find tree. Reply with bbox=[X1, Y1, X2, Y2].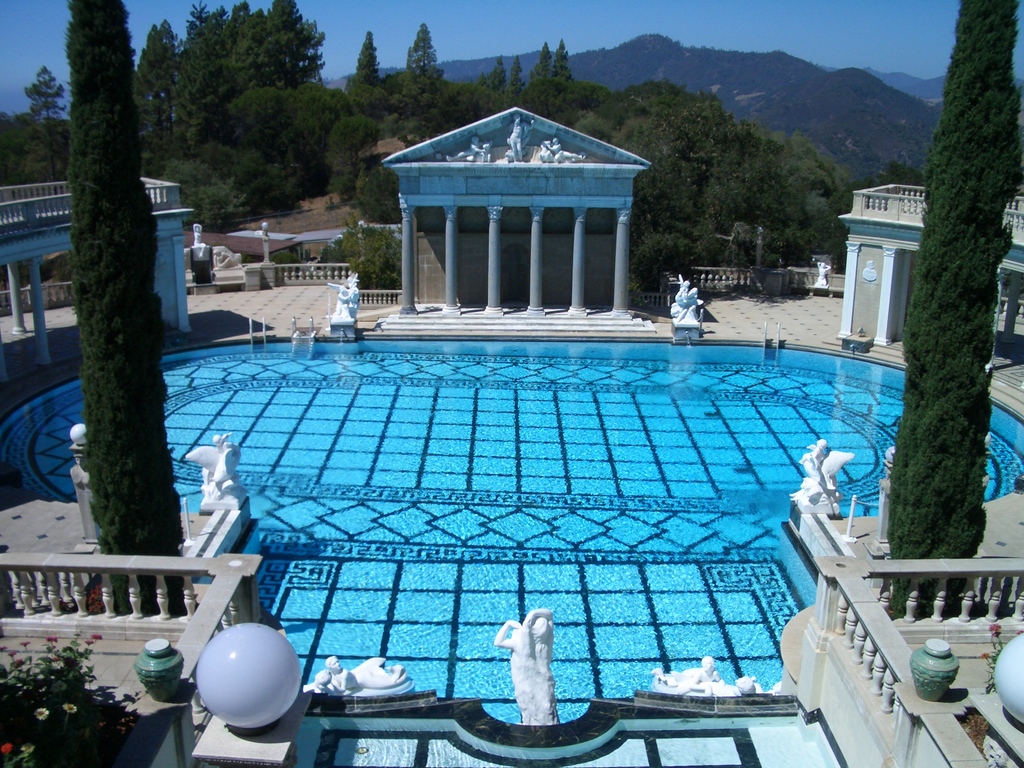
bbox=[691, 101, 744, 182].
